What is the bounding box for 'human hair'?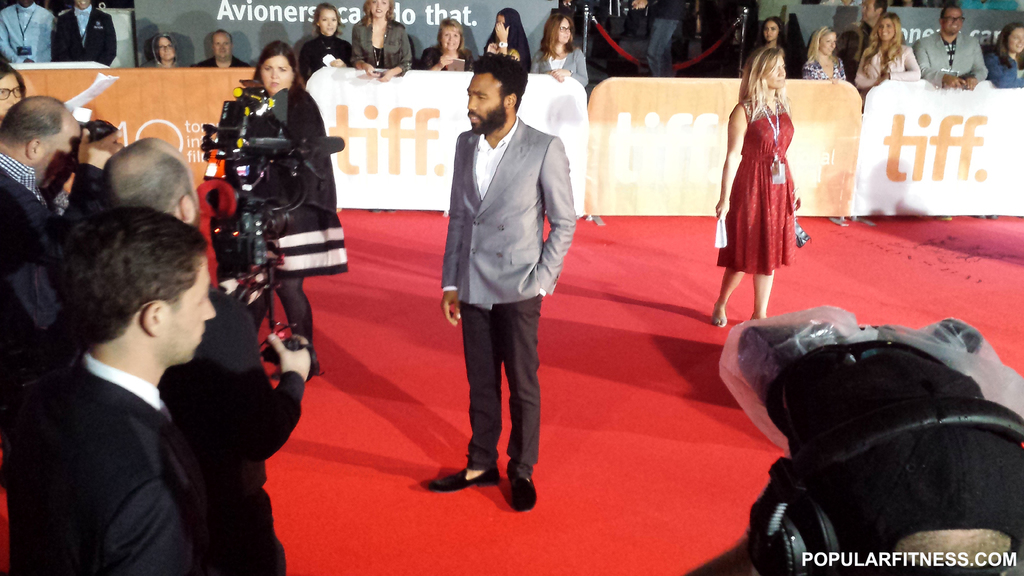
BBox(316, 3, 339, 37).
